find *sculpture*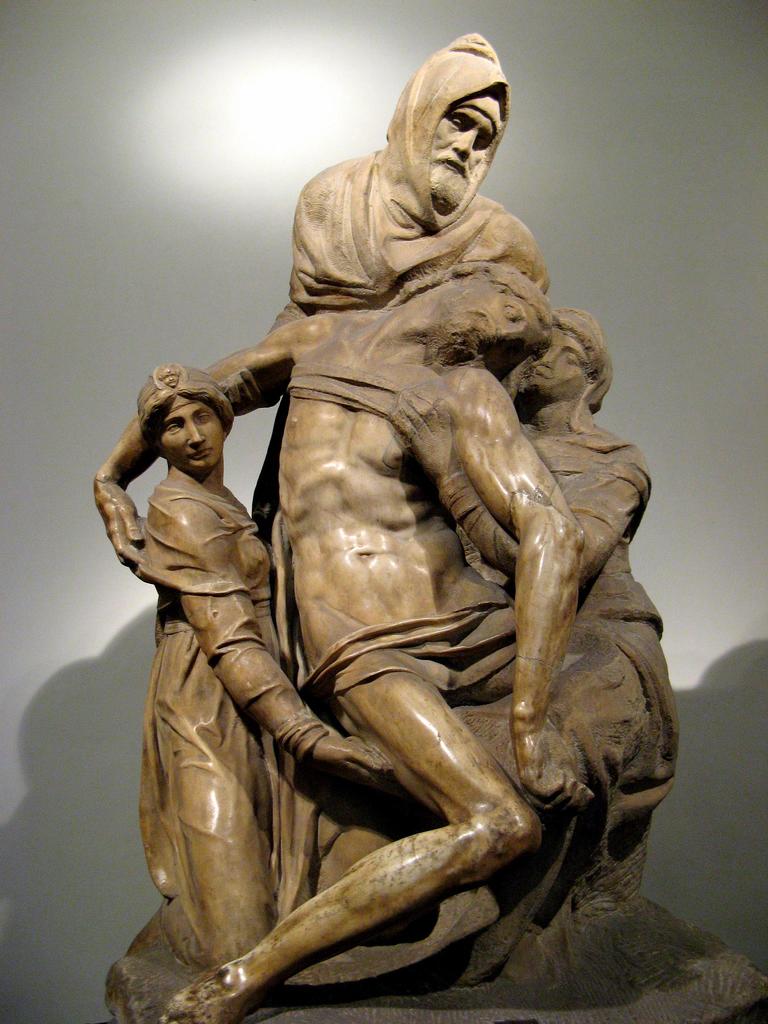
74/65/700/1023
